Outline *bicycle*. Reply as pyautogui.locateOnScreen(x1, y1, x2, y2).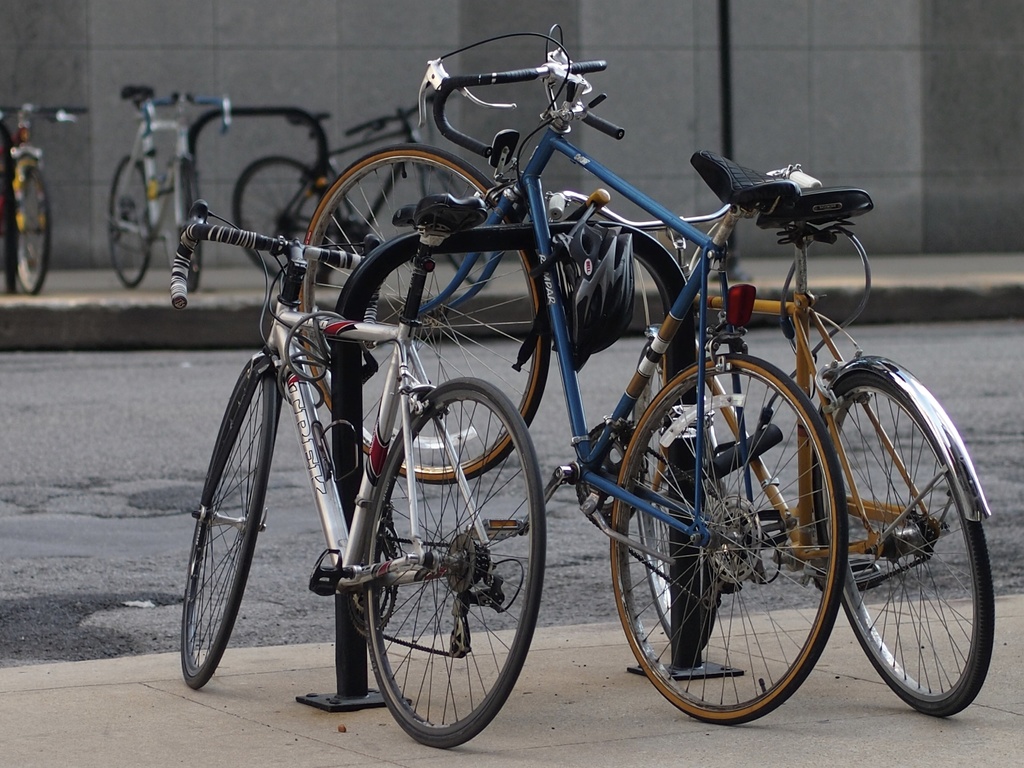
pyautogui.locateOnScreen(232, 111, 493, 291).
